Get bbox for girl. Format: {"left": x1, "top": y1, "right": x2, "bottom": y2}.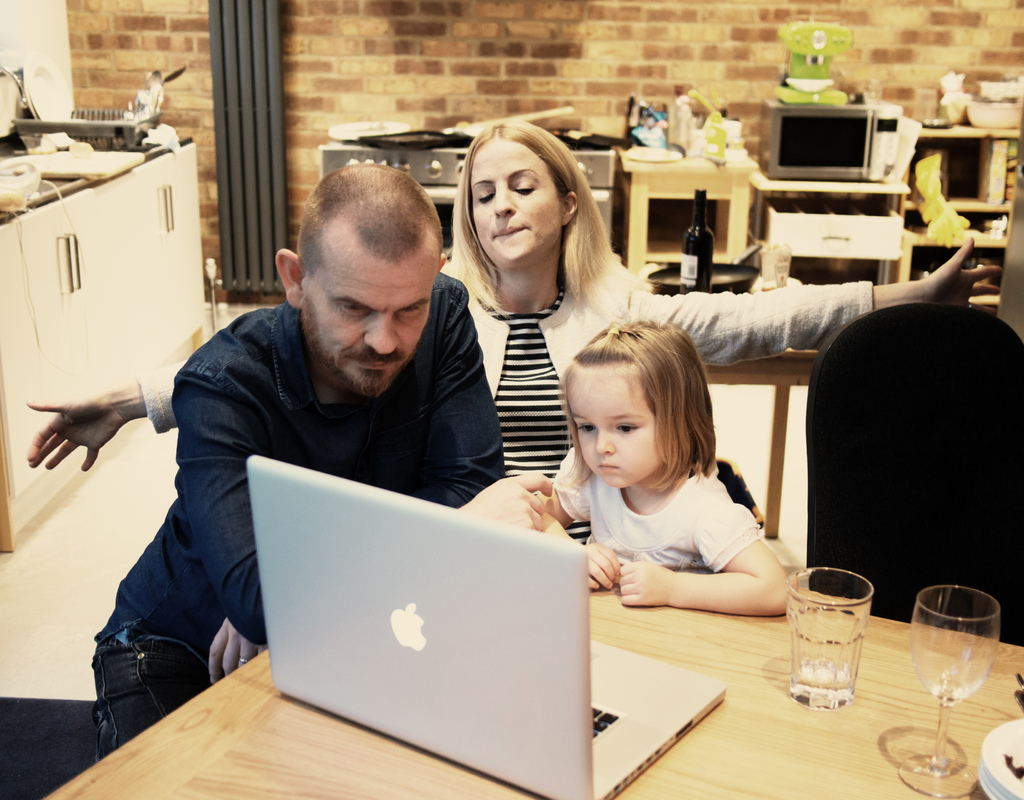
{"left": 27, "top": 124, "right": 1016, "bottom": 546}.
